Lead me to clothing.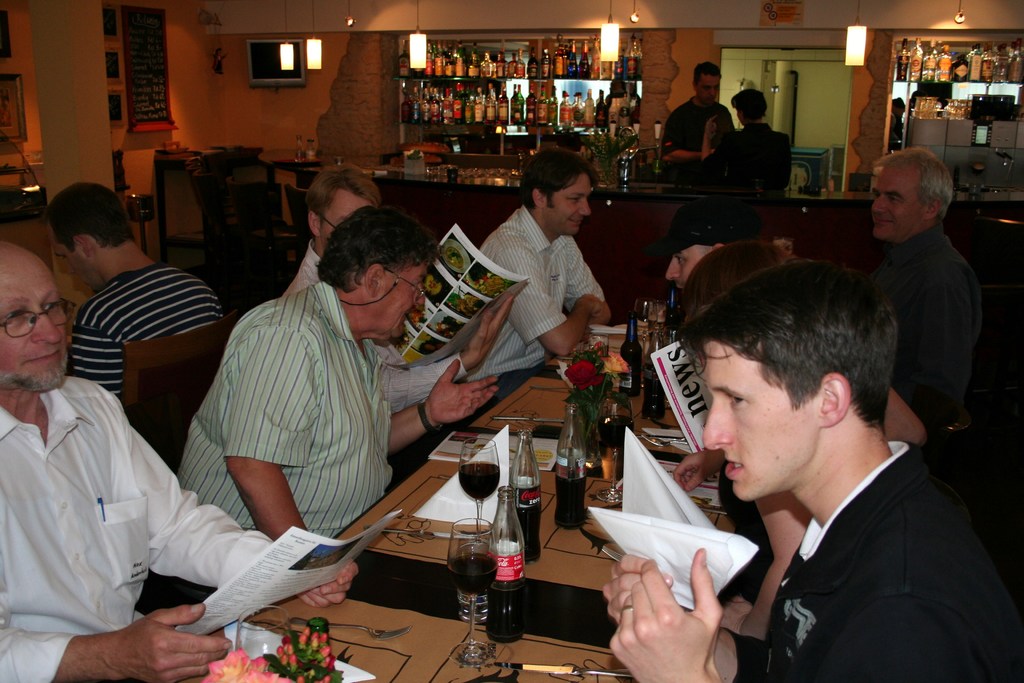
Lead to box=[873, 227, 984, 425].
